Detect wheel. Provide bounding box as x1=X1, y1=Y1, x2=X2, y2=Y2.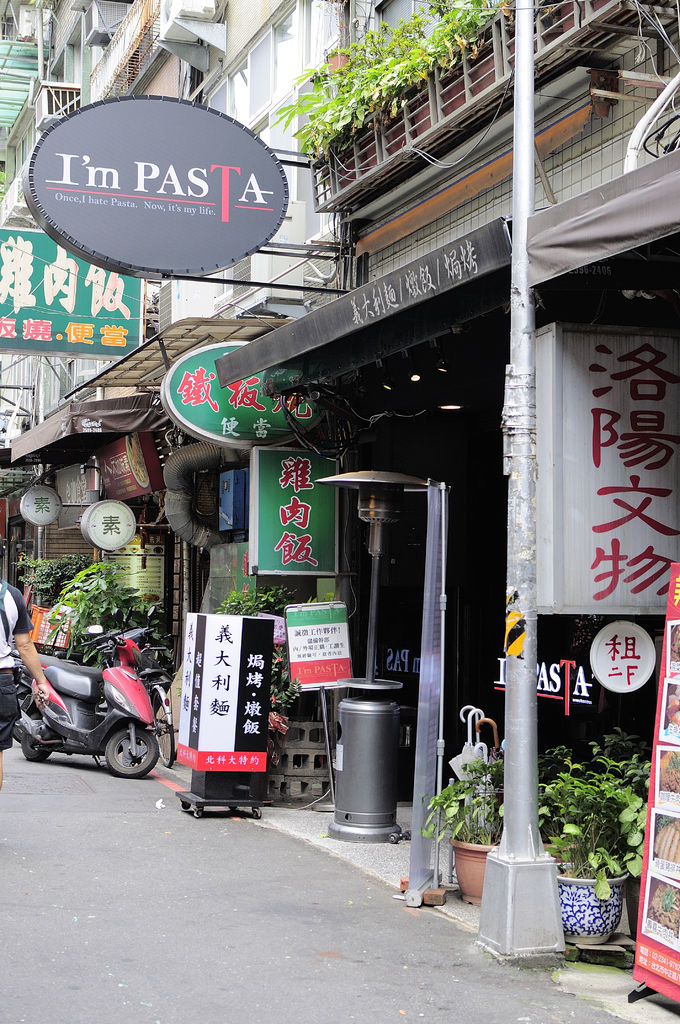
x1=99, y1=721, x2=161, y2=777.
